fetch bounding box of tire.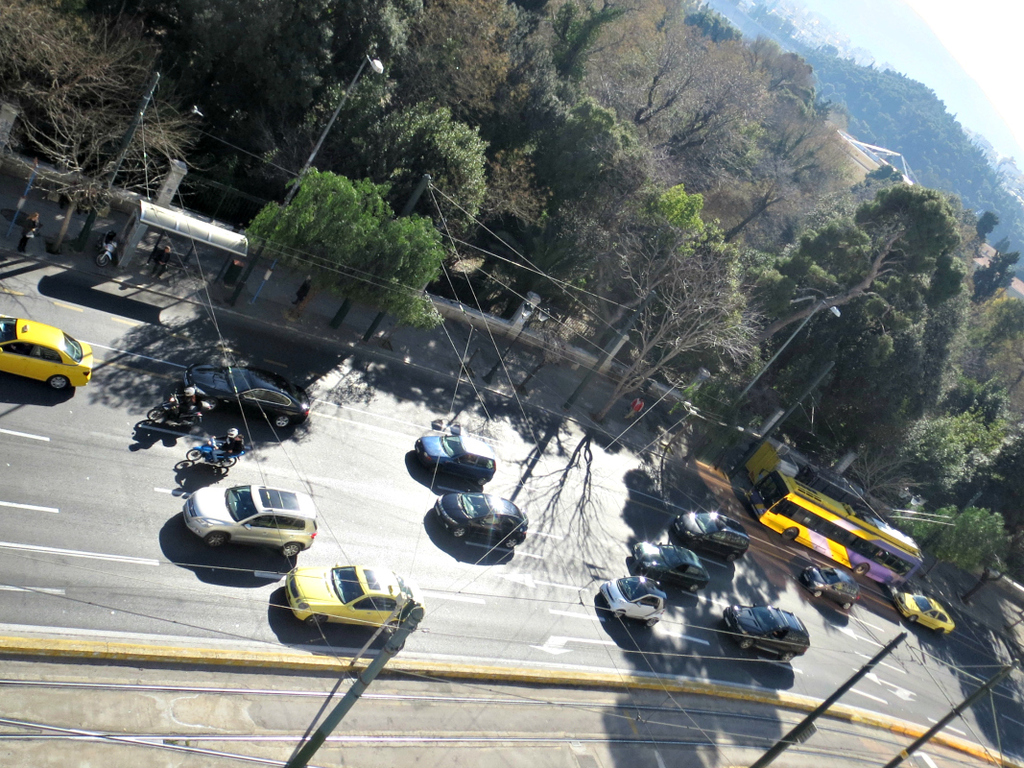
Bbox: Rect(478, 476, 487, 487).
